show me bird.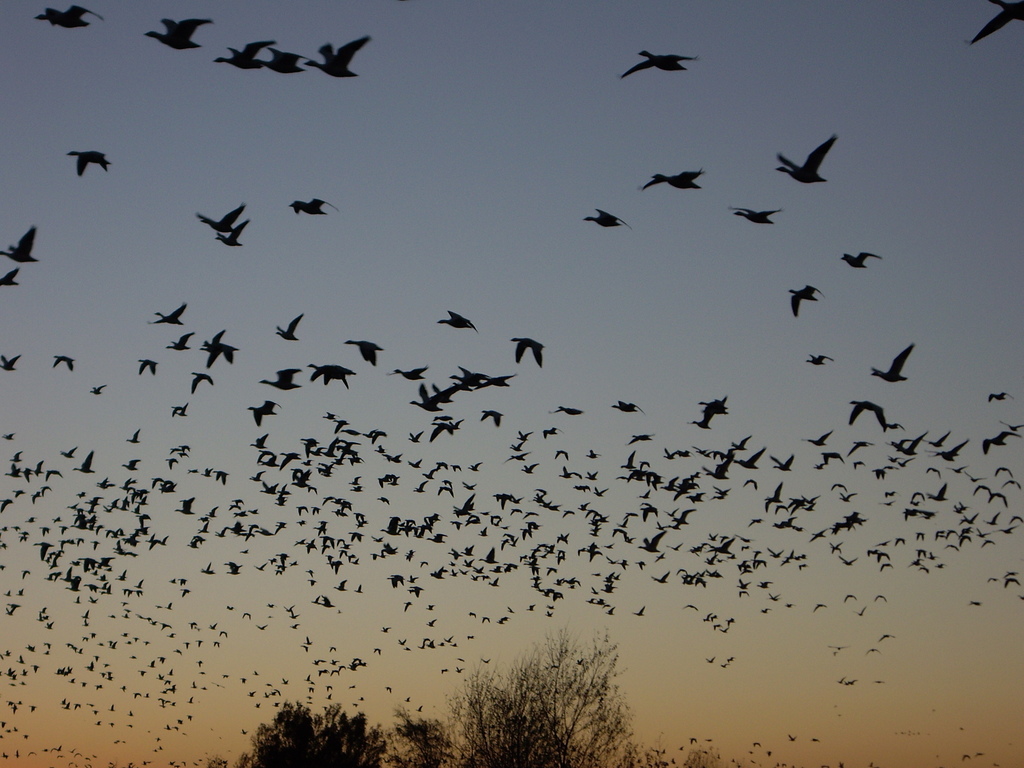
bird is here: select_region(5, 588, 12, 595).
